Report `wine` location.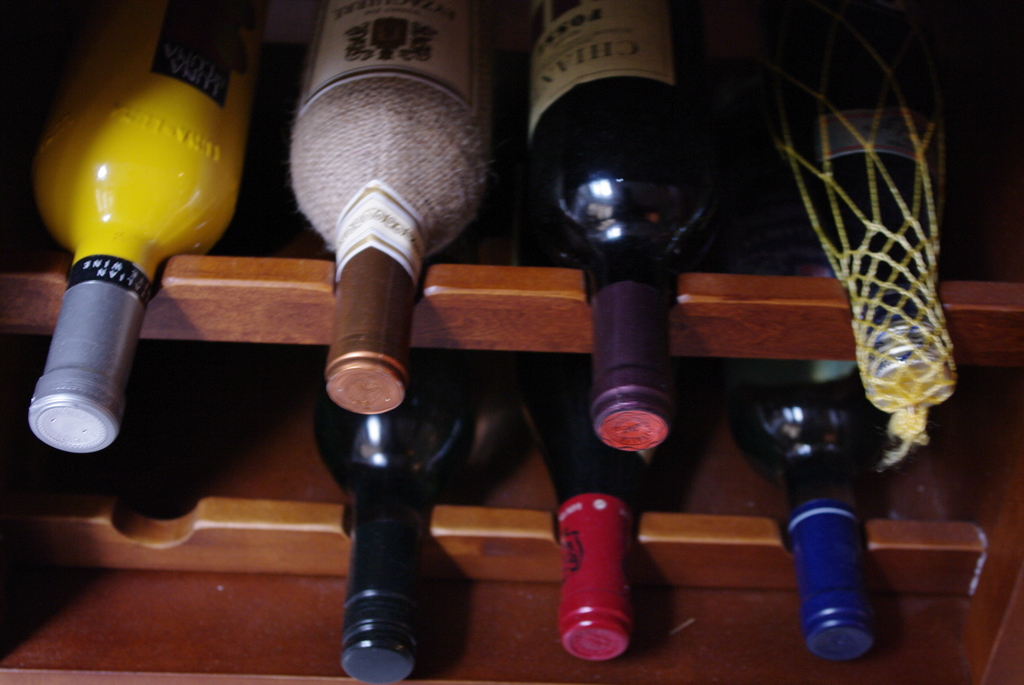
Report: select_region(755, 4, 963, 452).
